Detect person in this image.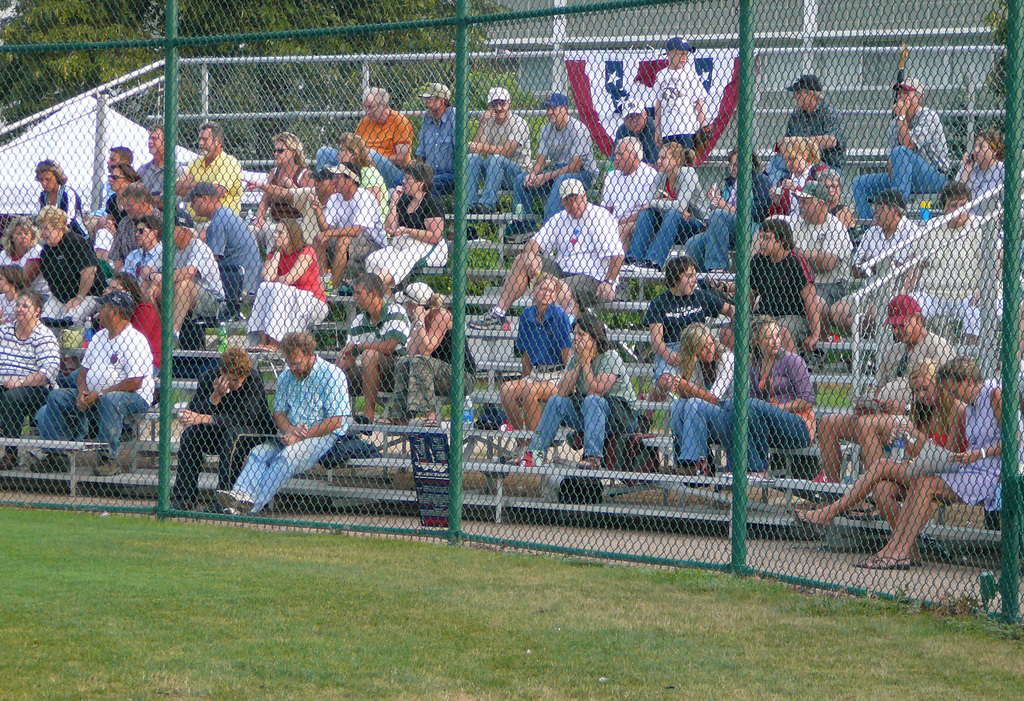
Detection: pyautogui.locateOnScreen(152, 120, 242, 189).
